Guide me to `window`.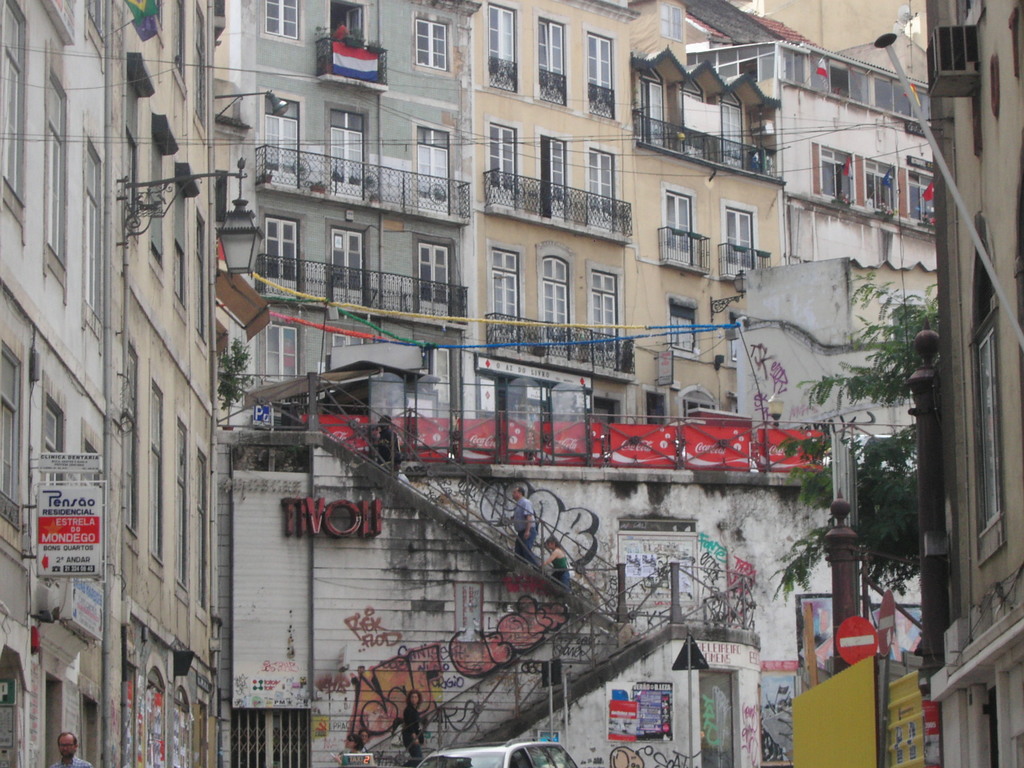
Guidance: locate(490, 123, 515, 209).
